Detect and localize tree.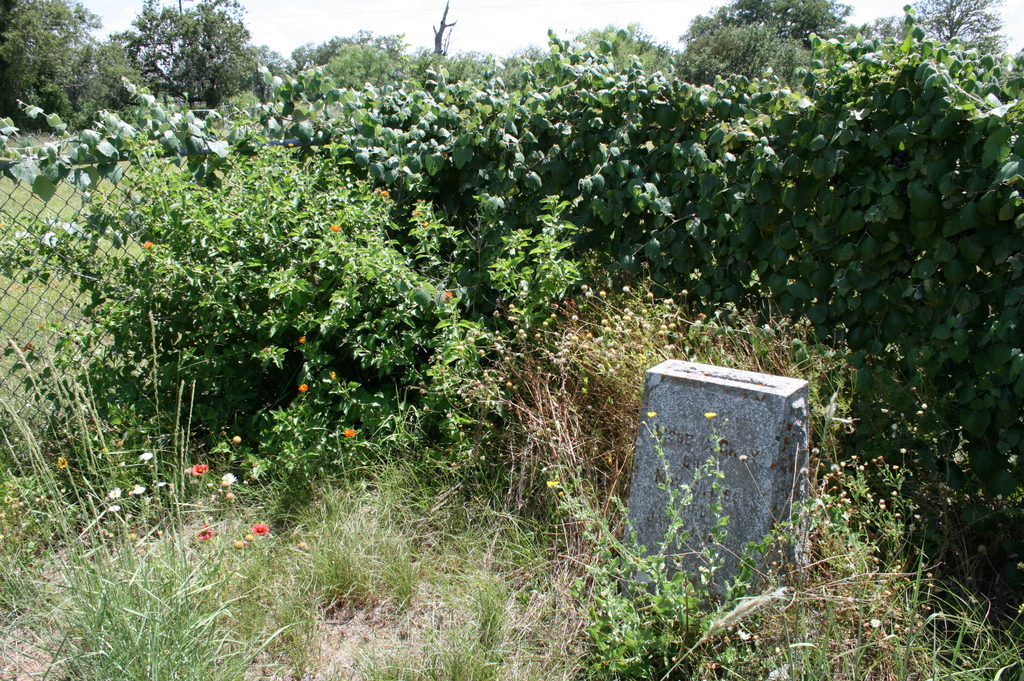
Localized at left=294, top=25, right=406, bottom=71.
